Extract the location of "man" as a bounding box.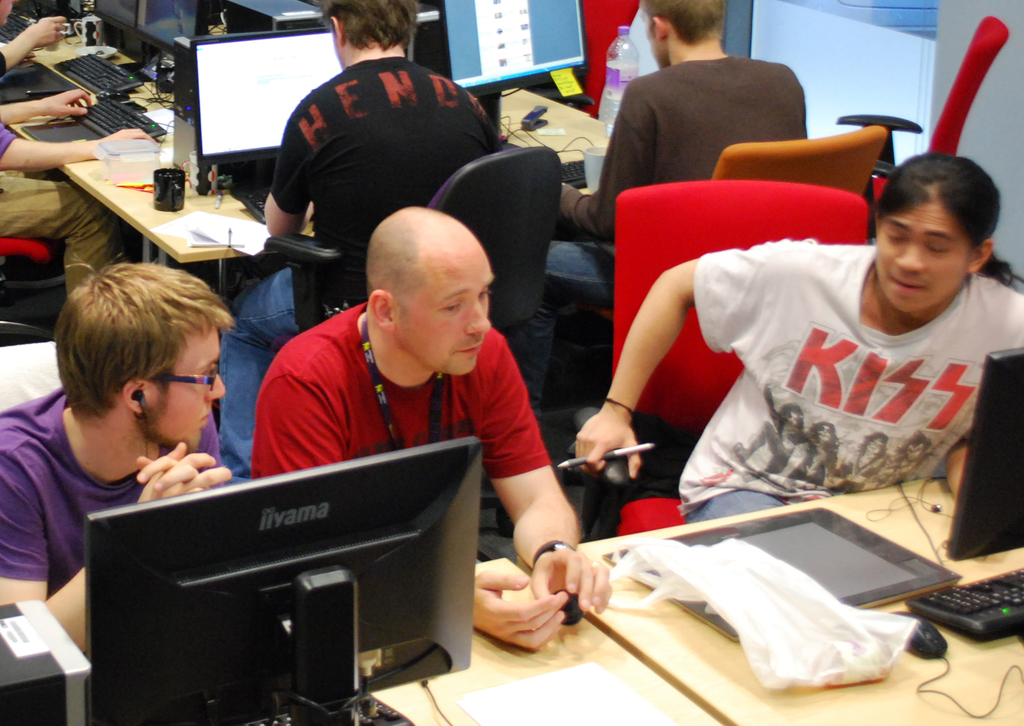
x1=216, y1=0, x2=505, y2=485.
